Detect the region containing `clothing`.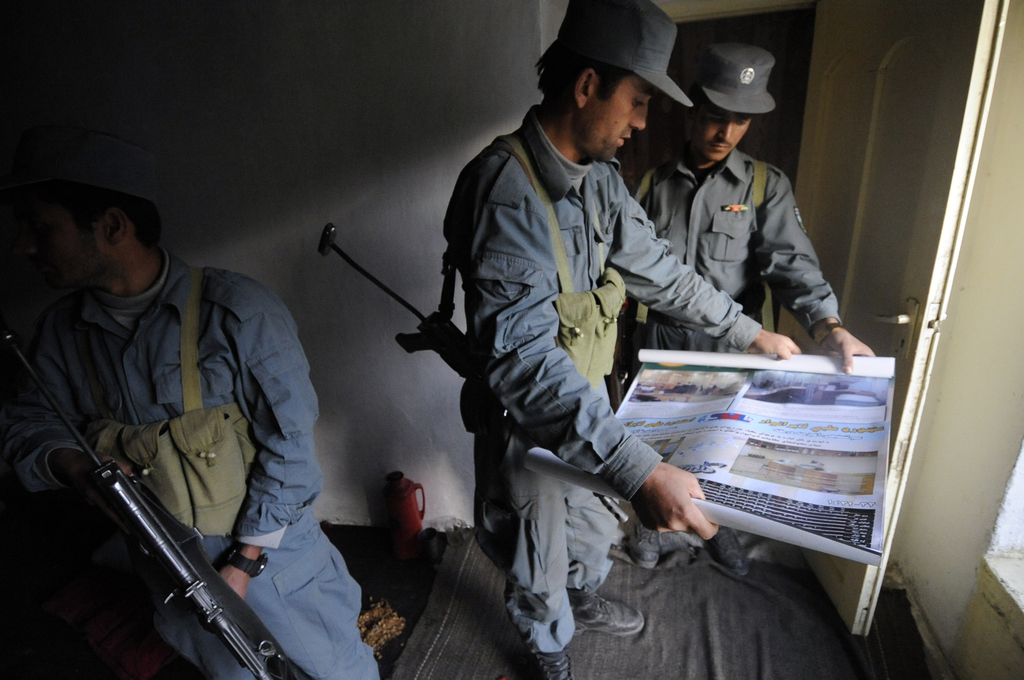
pyautogui.locateOnScreen(20, 197, 340, 655).
